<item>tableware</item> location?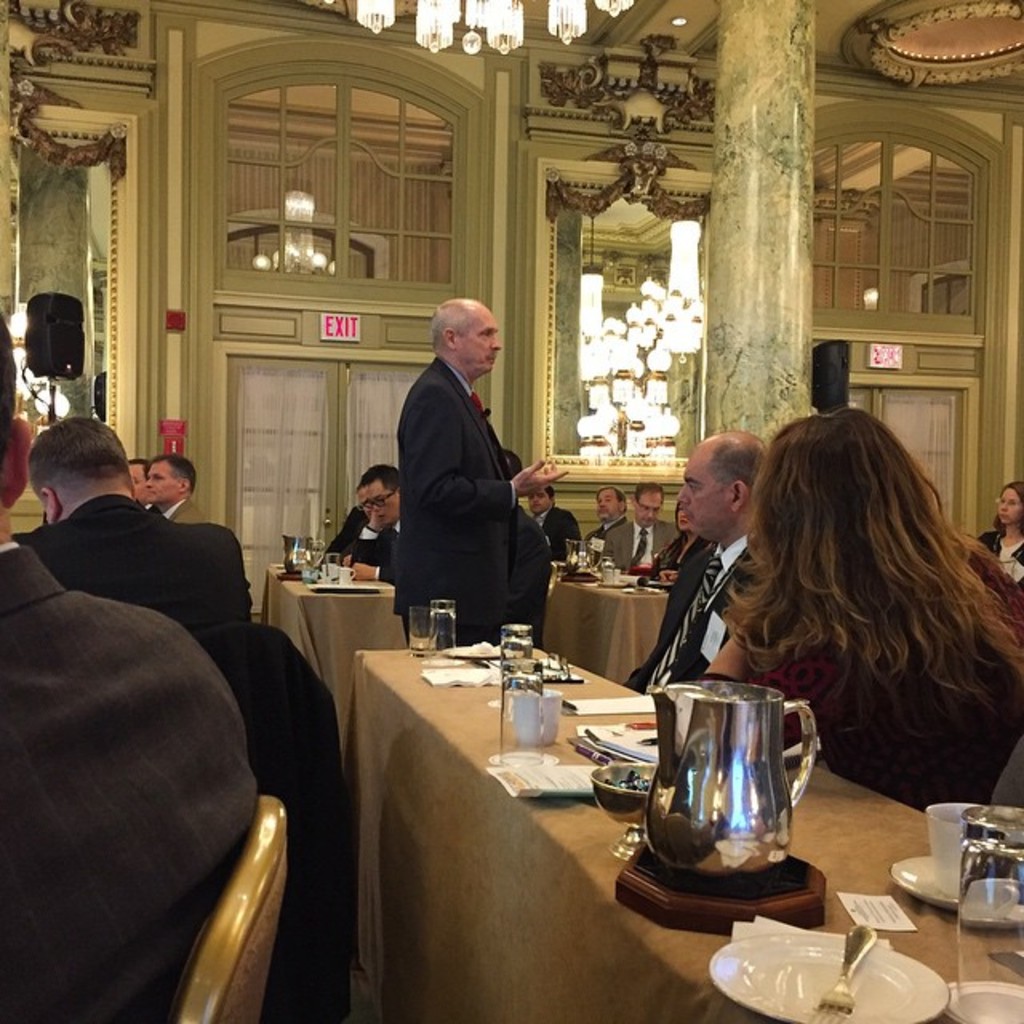
{"x1": 426, "y1": 597, "x2": 461, "y2": 651}
